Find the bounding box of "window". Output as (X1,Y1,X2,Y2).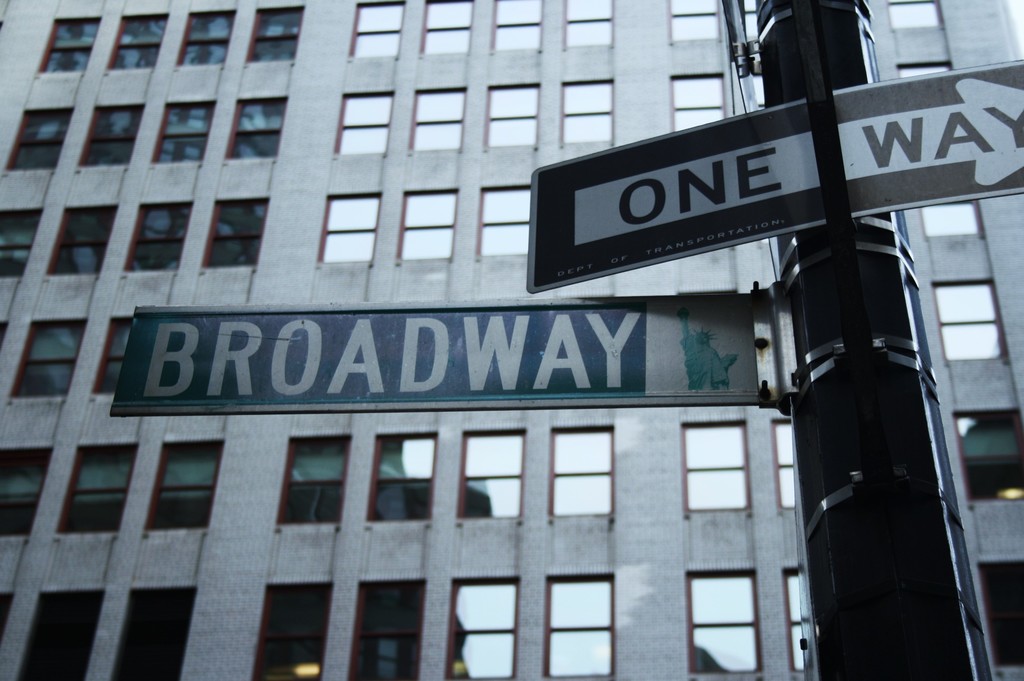
(444,575,520,680).
